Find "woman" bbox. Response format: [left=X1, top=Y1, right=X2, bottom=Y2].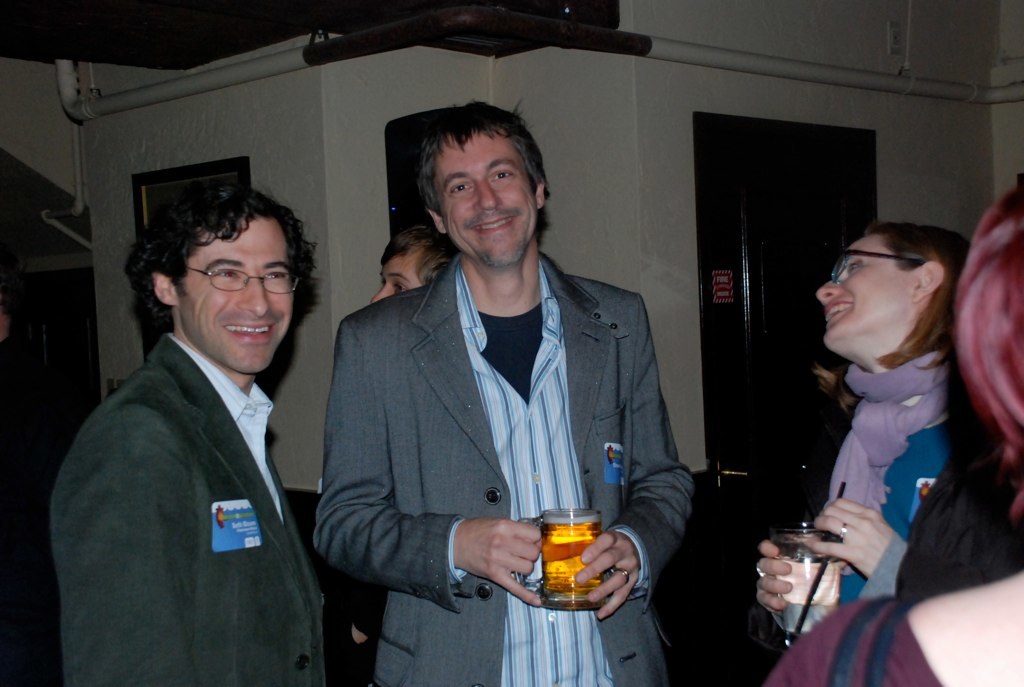
[left=754, top=170, right=1023, bottom=686].
